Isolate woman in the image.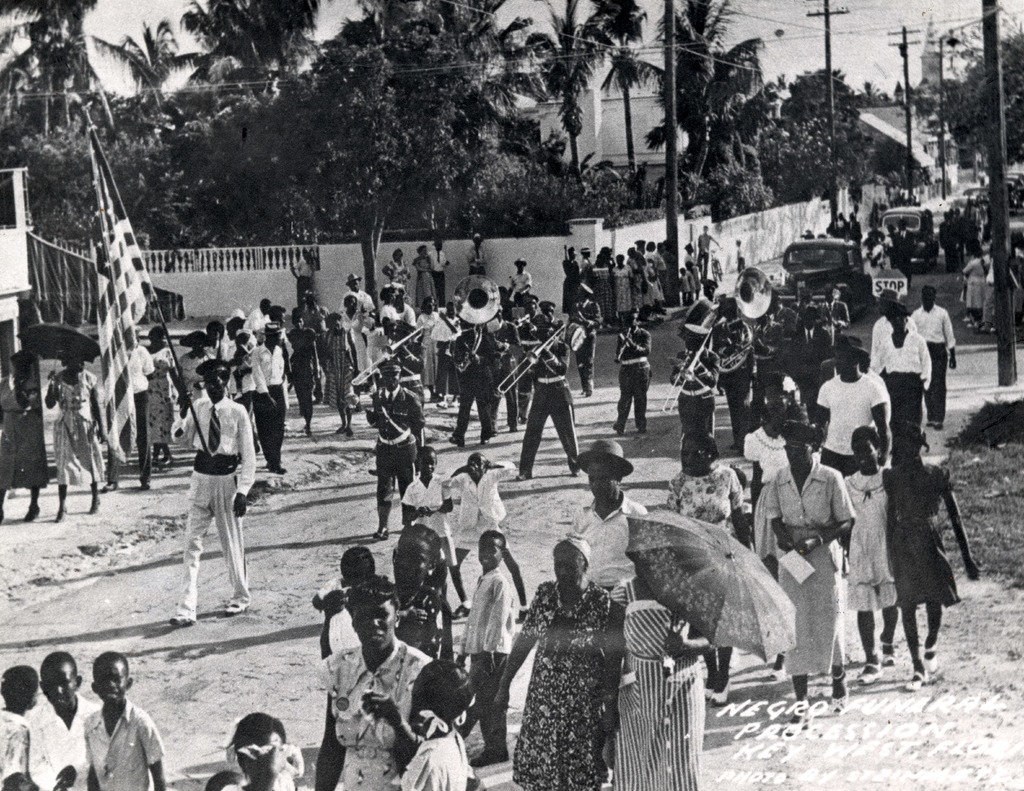
Isolated region: {"x1": 602, "y1": 562, "x2": 712, "y2": 790}.
